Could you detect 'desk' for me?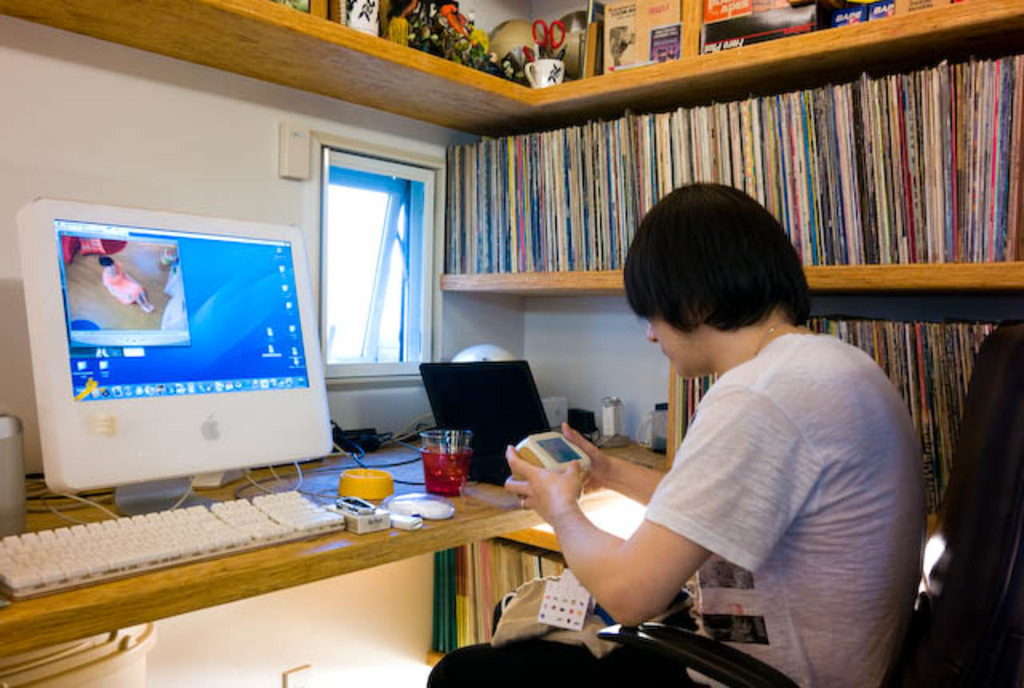
Detection result: select_region(0, 453, 666, 686).
